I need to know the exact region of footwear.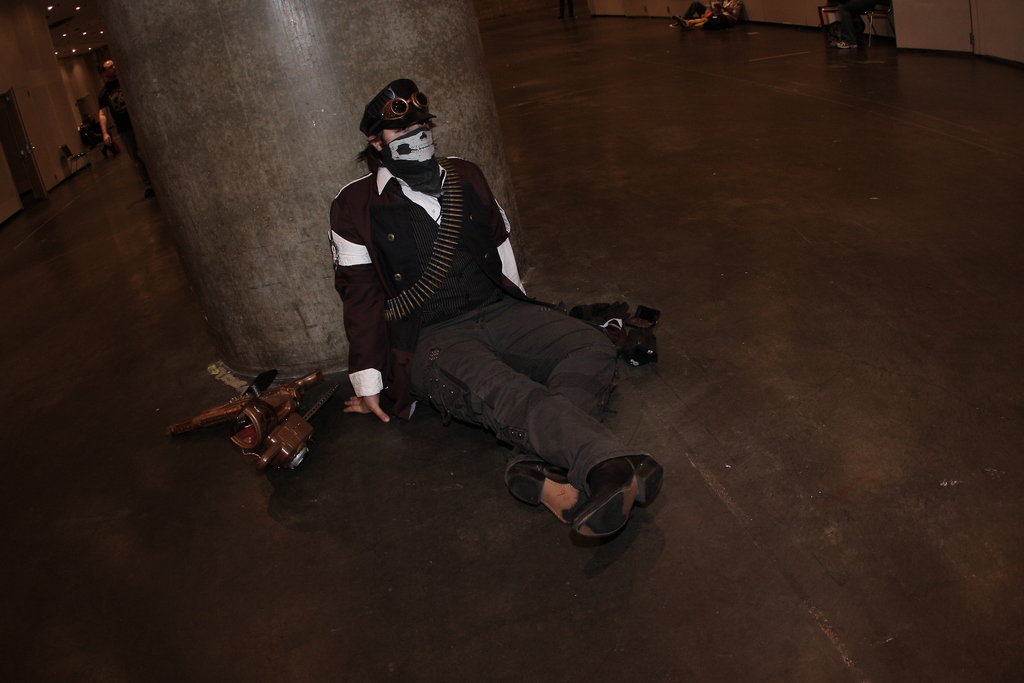
Region: <box>504,457,589,531</box>.
